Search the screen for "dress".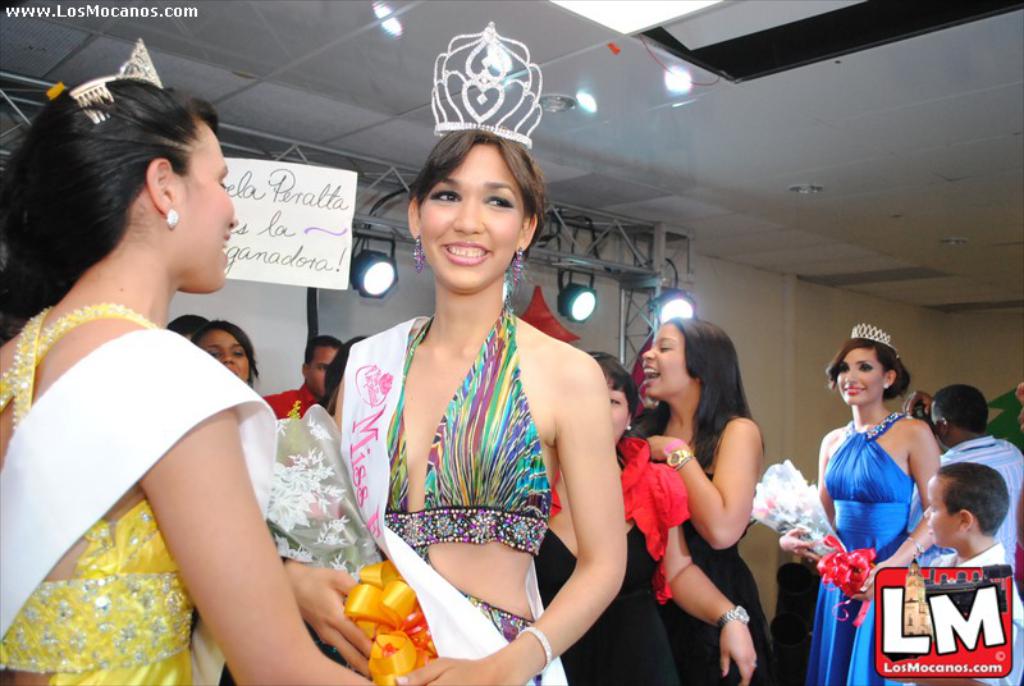
Found at <bbox>381, 307, 563, 685</bbox>.
